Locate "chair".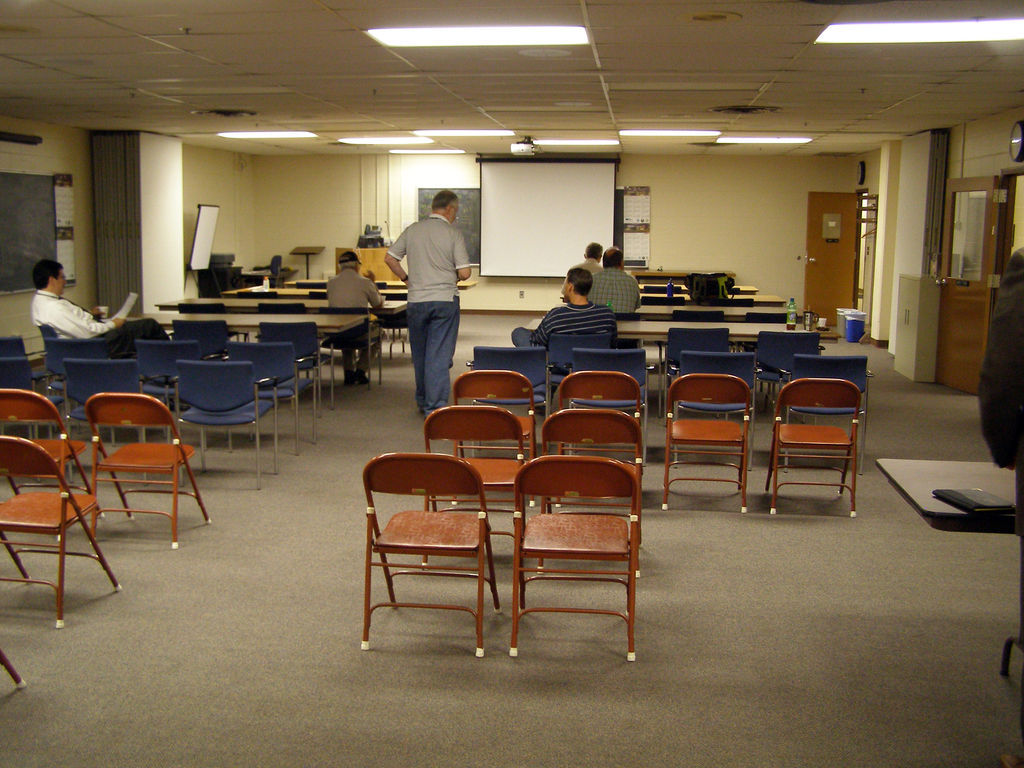
Bounding box: [x1=668, y1=305, x2=726, y2=321].
